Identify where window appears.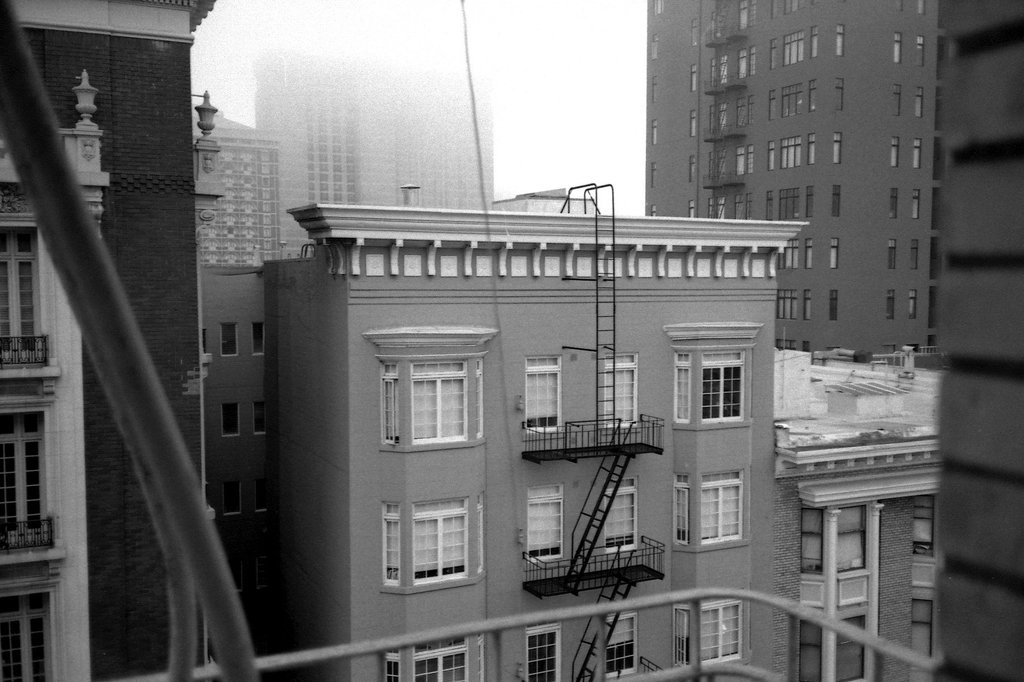
Appears at x1=224, y1=476, x2=249, y2=517.
